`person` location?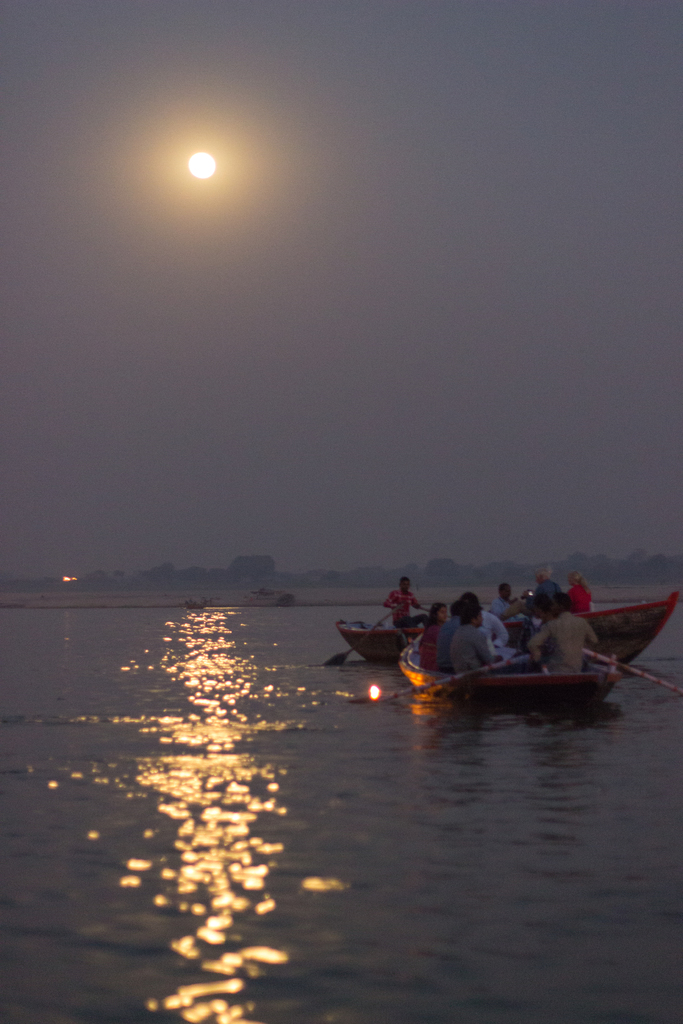
box=[463, 588, 510, 658]
